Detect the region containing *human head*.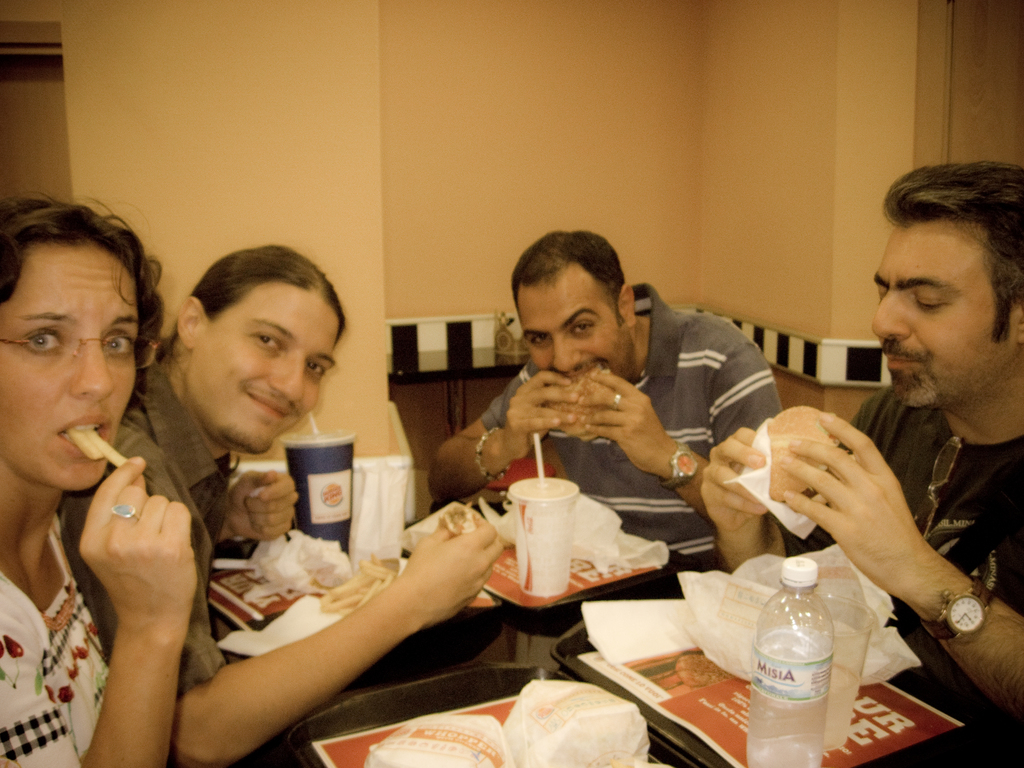
l=0, t=196, r=145, b=482.
